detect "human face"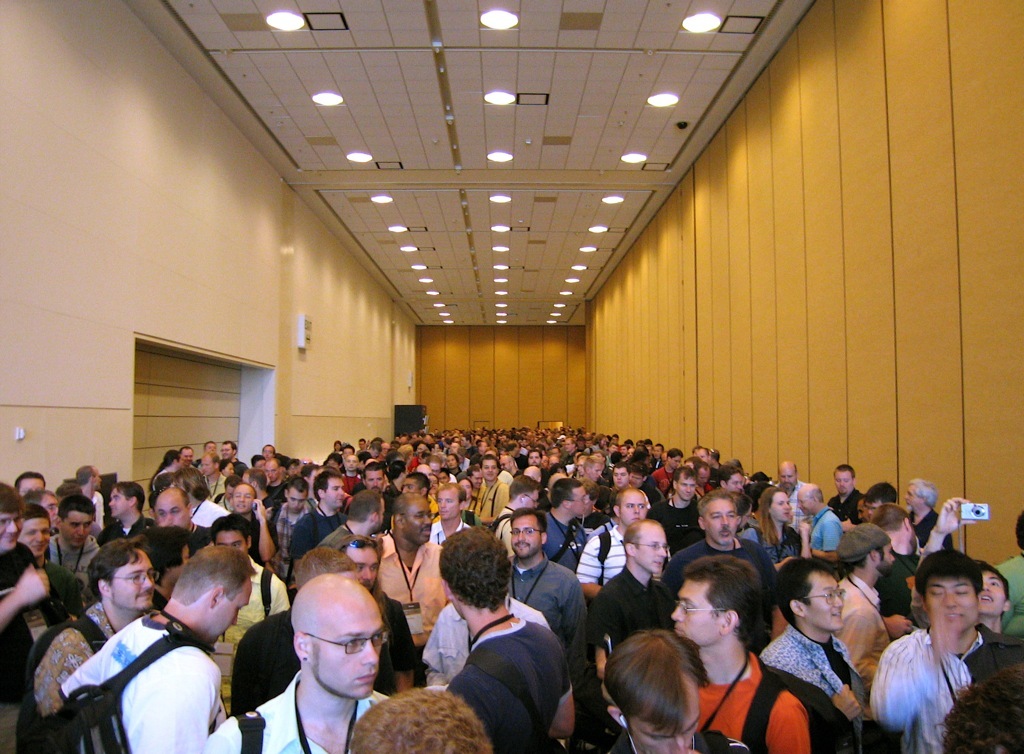
[x1=60, y1=510, x2=92, y2=547]
